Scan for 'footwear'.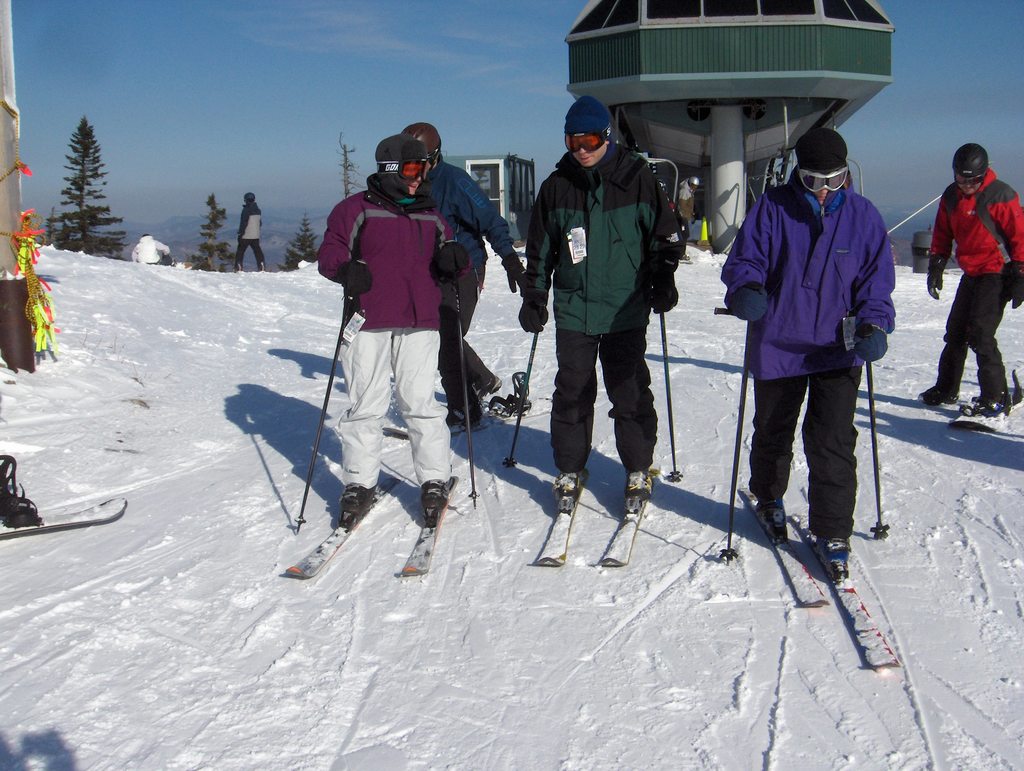
Scan result: 918 389 956 412.
